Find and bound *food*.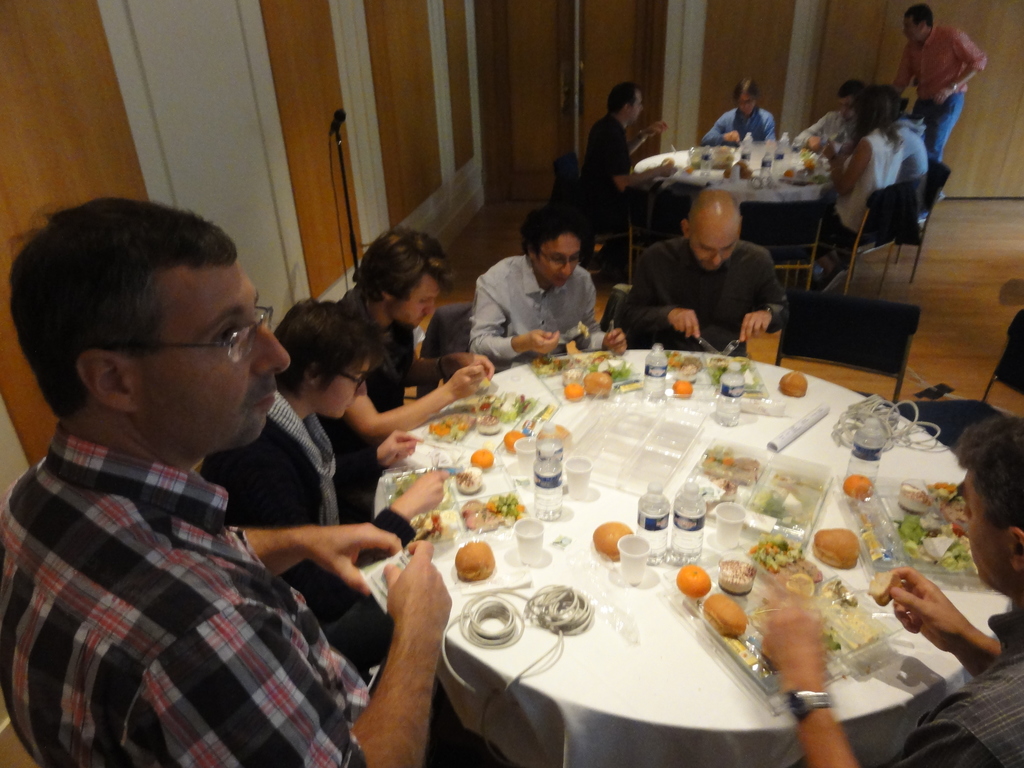
Bound: 677/566/714/597.
